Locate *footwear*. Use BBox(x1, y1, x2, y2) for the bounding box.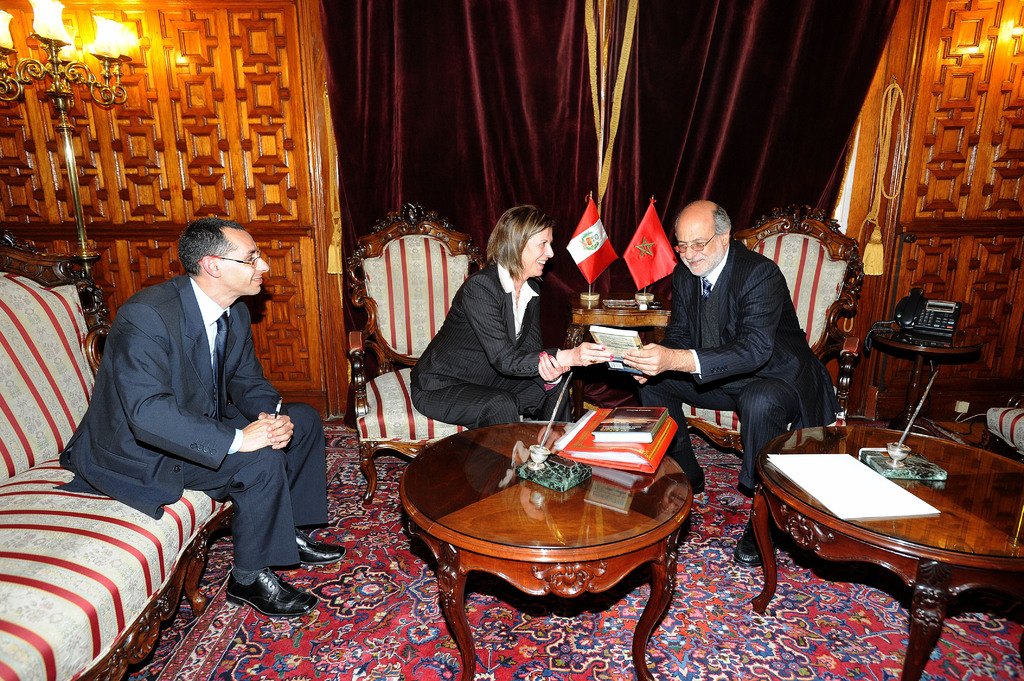
BBox(664, 498, 691, 558).
